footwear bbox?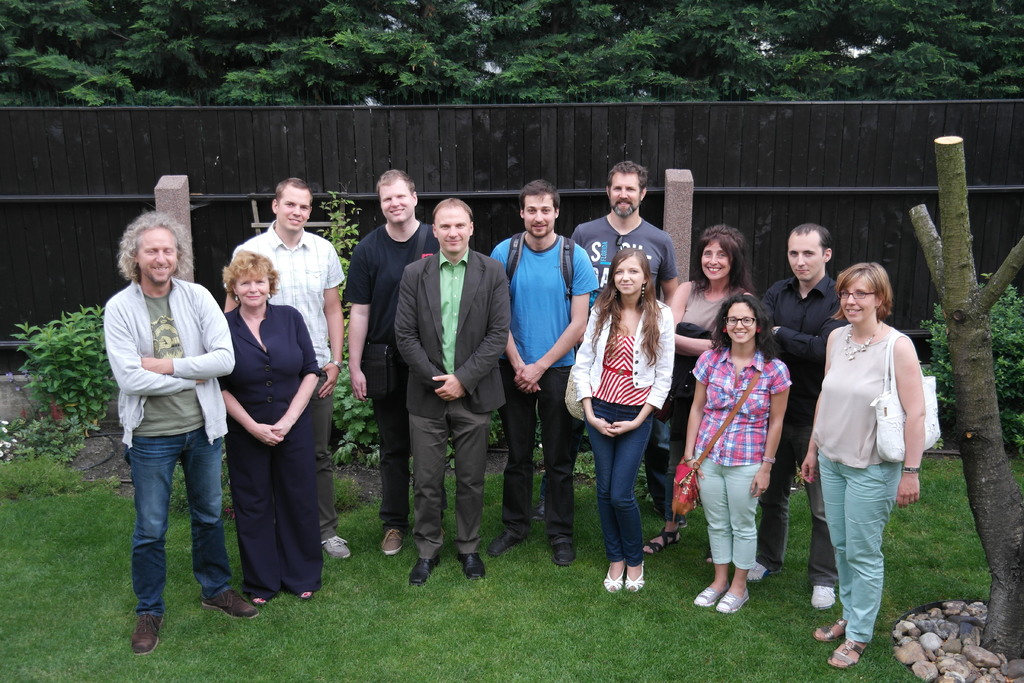
[left=624, top=556, right=646, bottom=593]
